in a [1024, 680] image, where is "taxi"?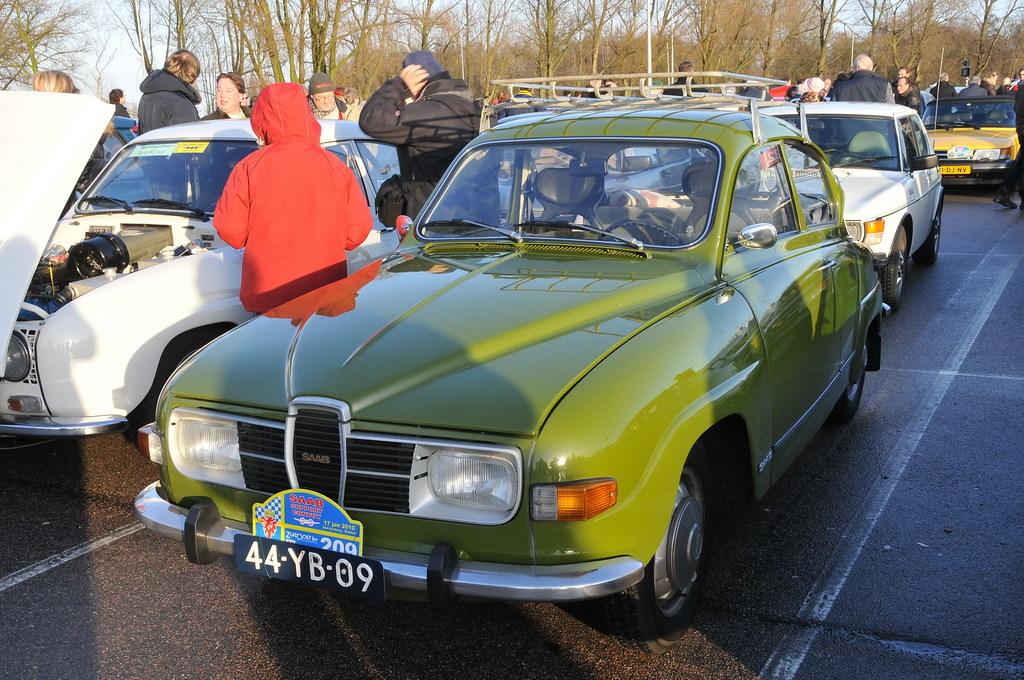
locate(128, 73, 905, 637).
